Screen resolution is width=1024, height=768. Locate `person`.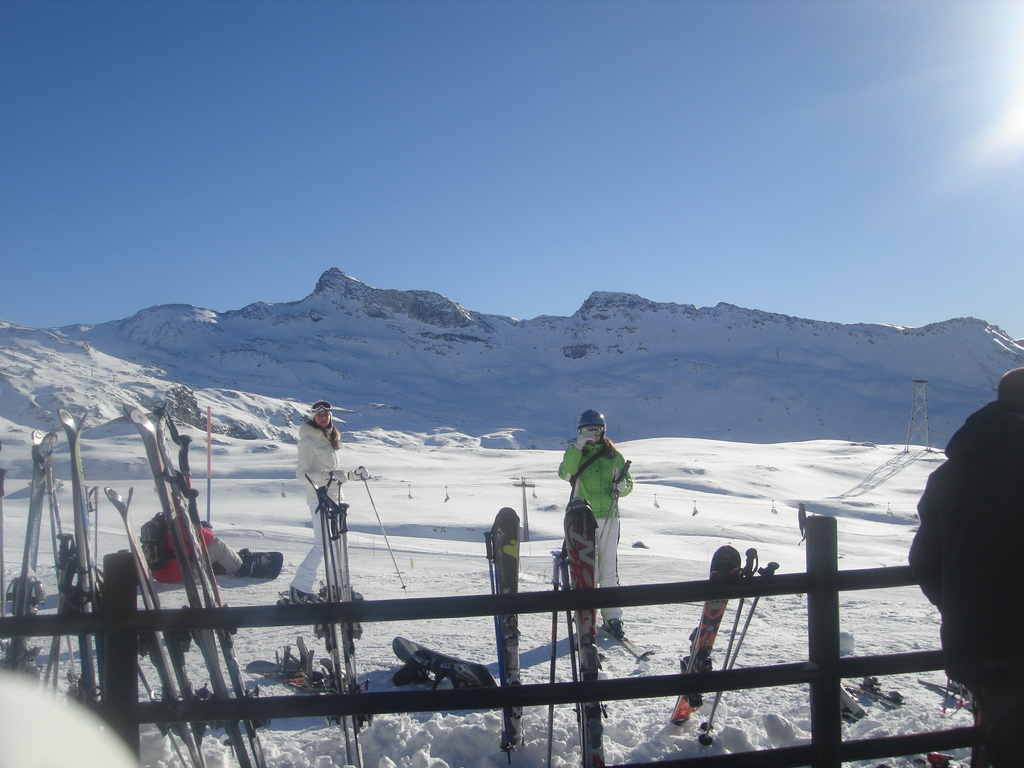
285, 400, 368, 607.
